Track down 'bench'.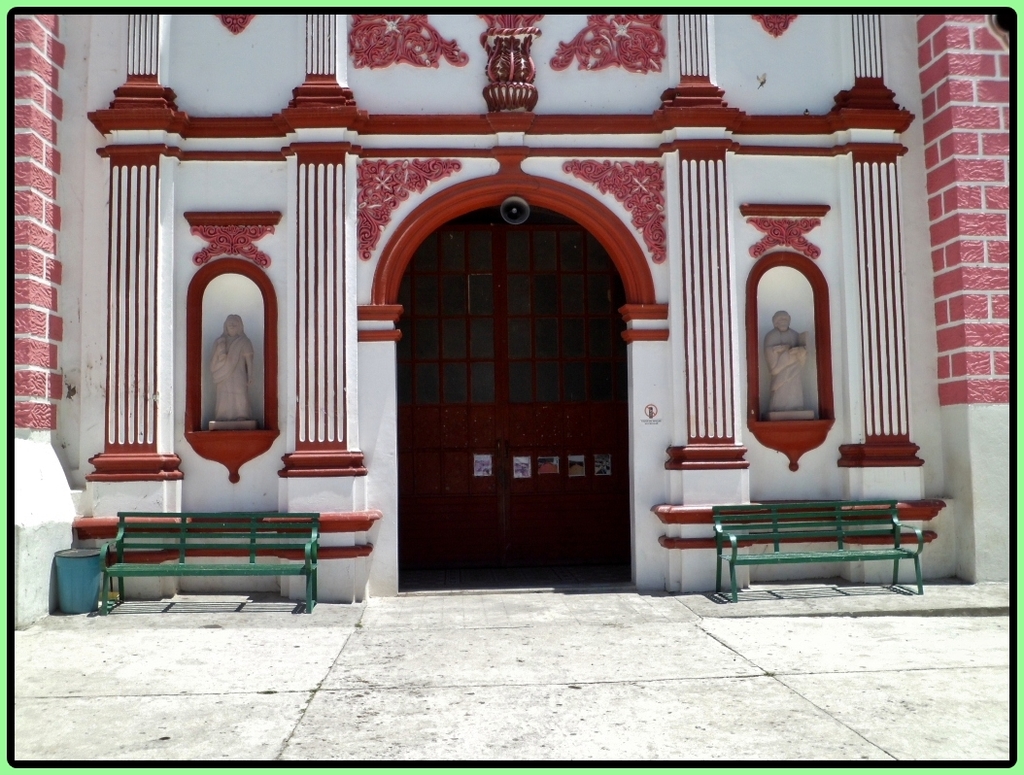
Tracked to x1=689, y1=496, x2=941, y2=599.
